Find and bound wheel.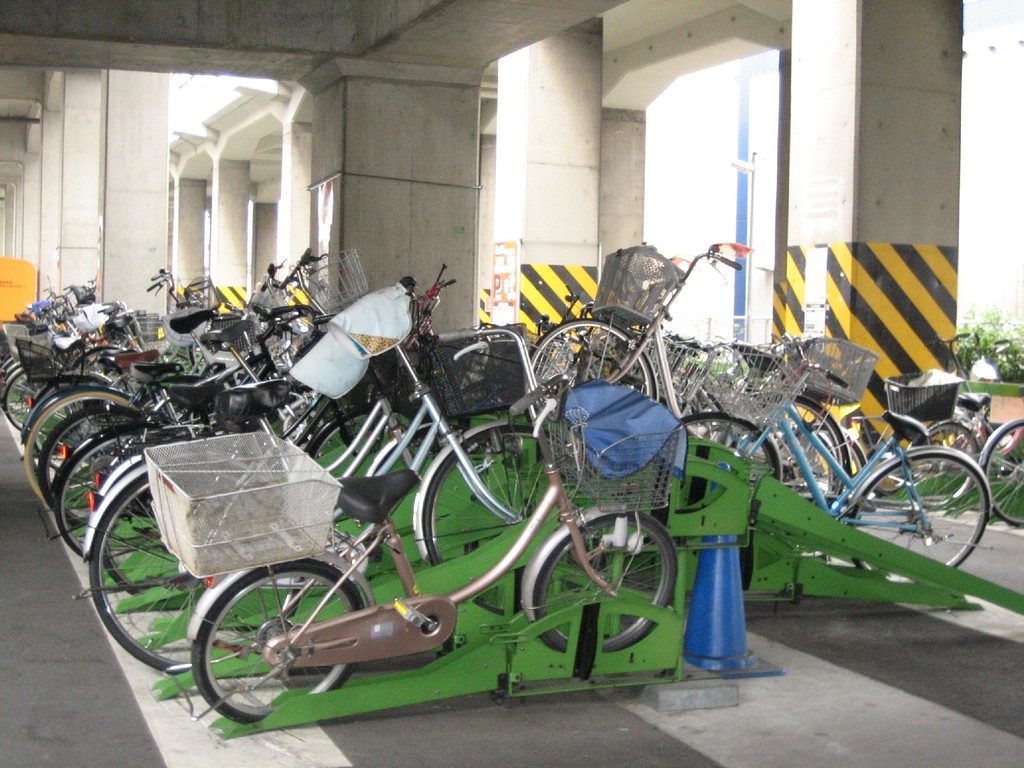
Bound: pyautogui.locateOnScreen(189, 557, 371, 728).
